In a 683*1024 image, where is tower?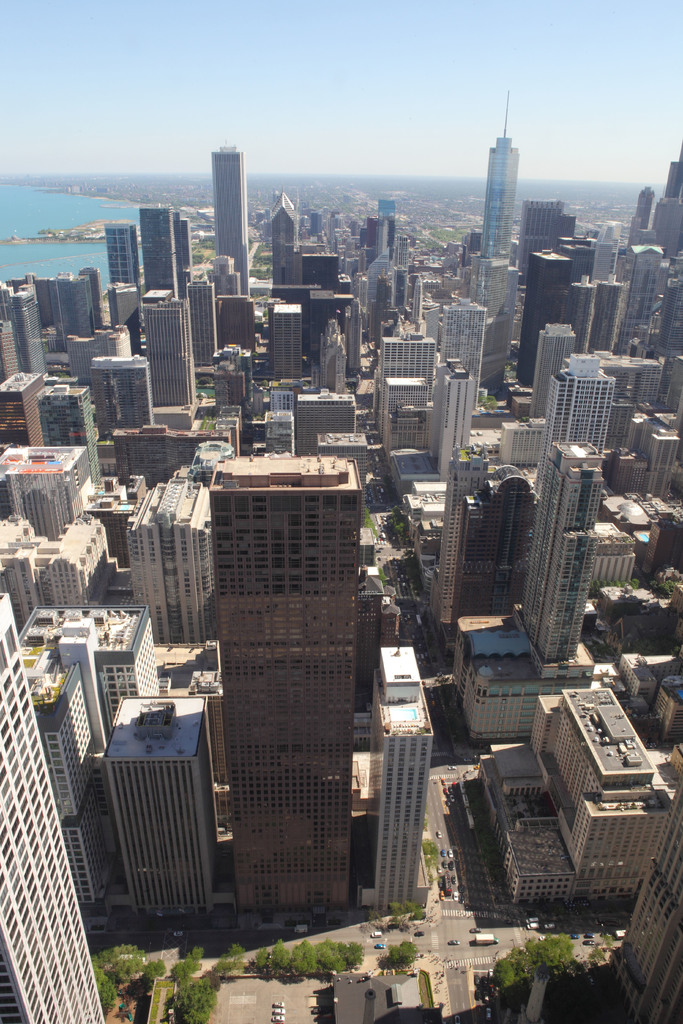
bbox(138, 204, 178, 302).
